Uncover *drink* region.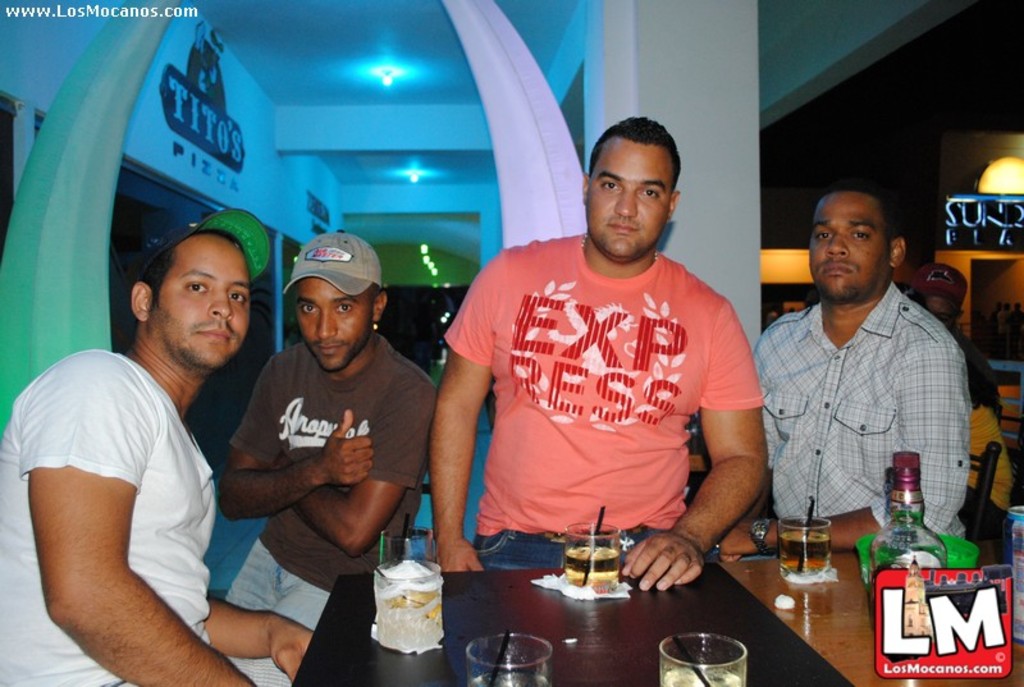
Uncovered: box=[660, 670, 739, 686].
